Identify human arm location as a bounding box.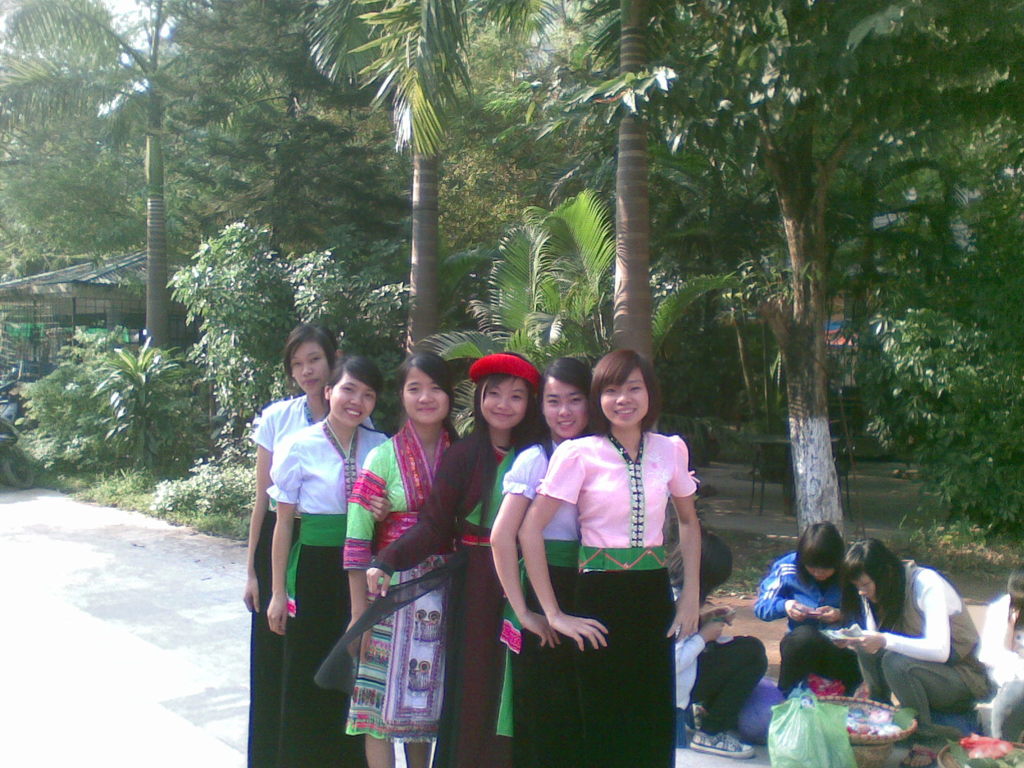
755, 554, 813, 622.
